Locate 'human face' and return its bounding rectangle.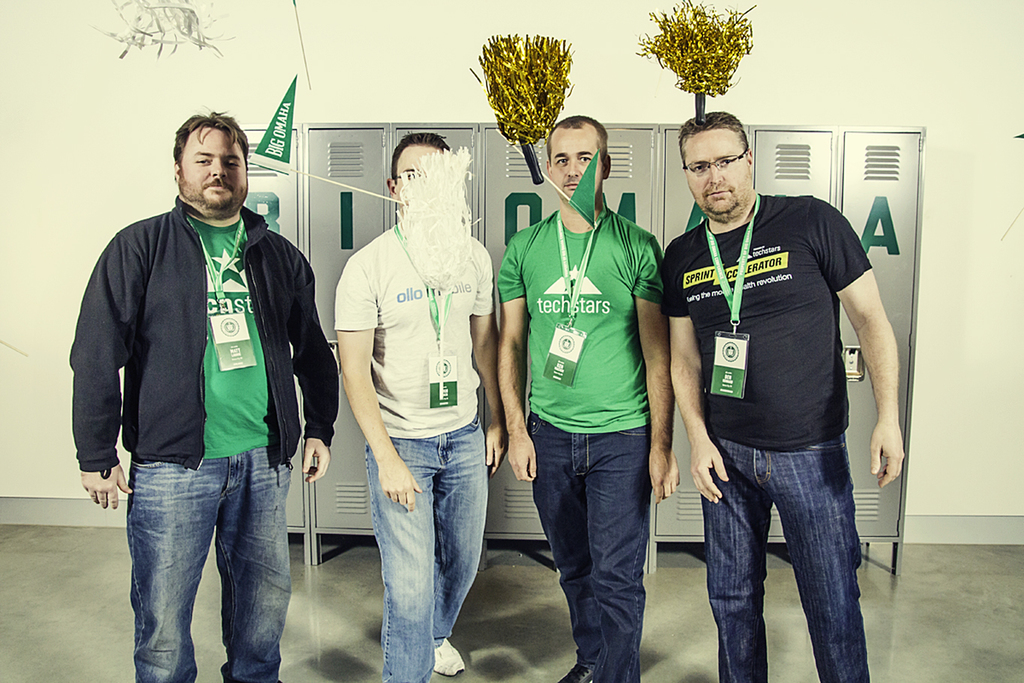
Rect(551, 129, 598, 200).
